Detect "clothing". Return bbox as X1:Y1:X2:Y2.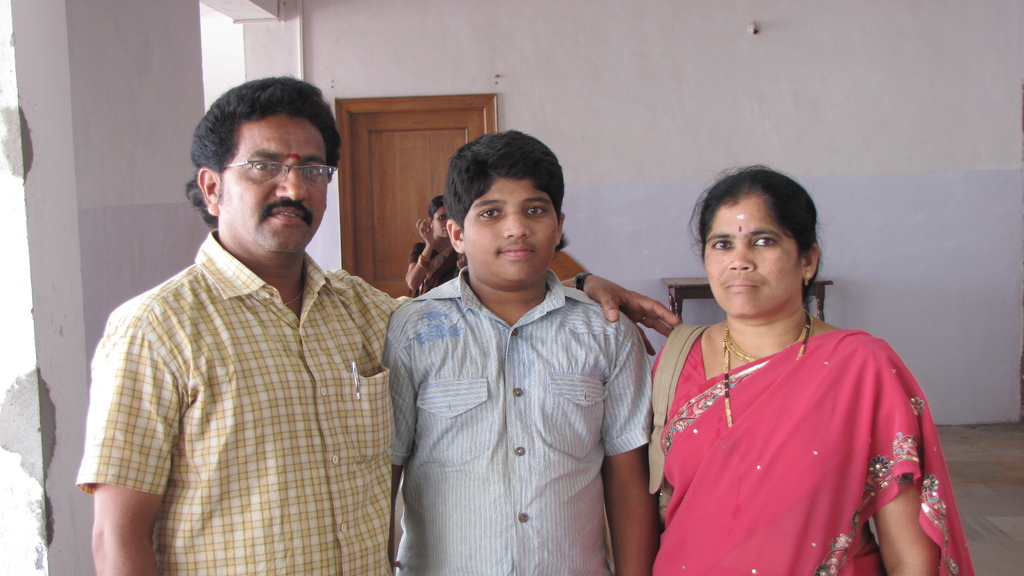
68:223:408:575.
